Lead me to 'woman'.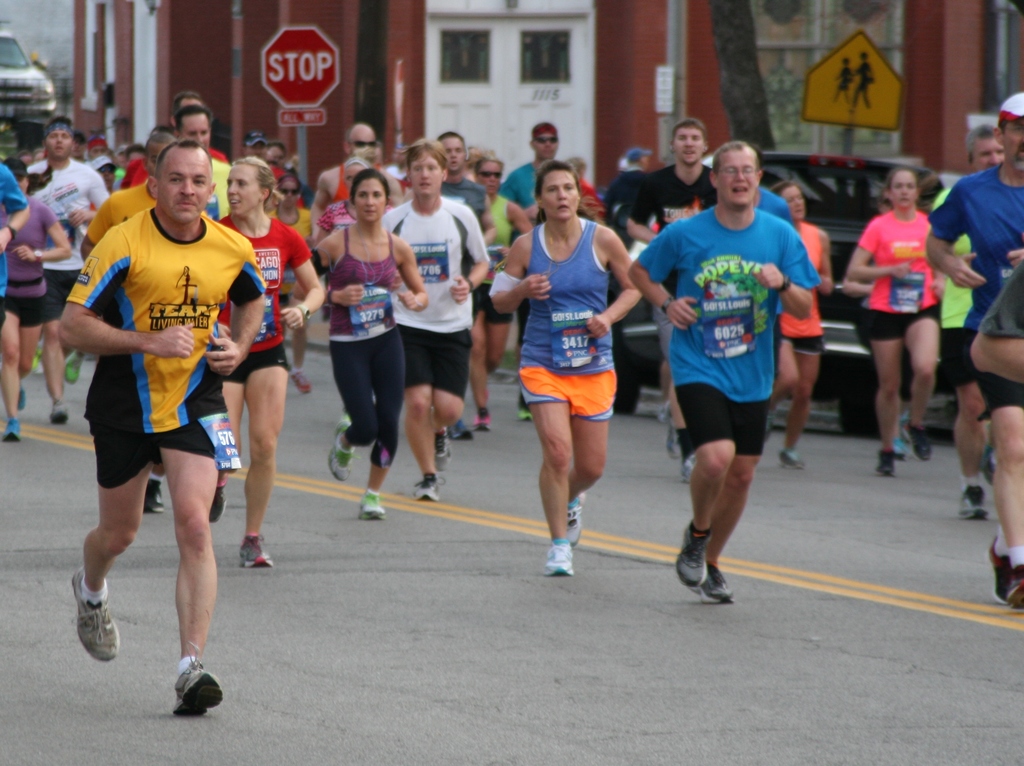
Lead to locate(0, 156, 74, 442).
